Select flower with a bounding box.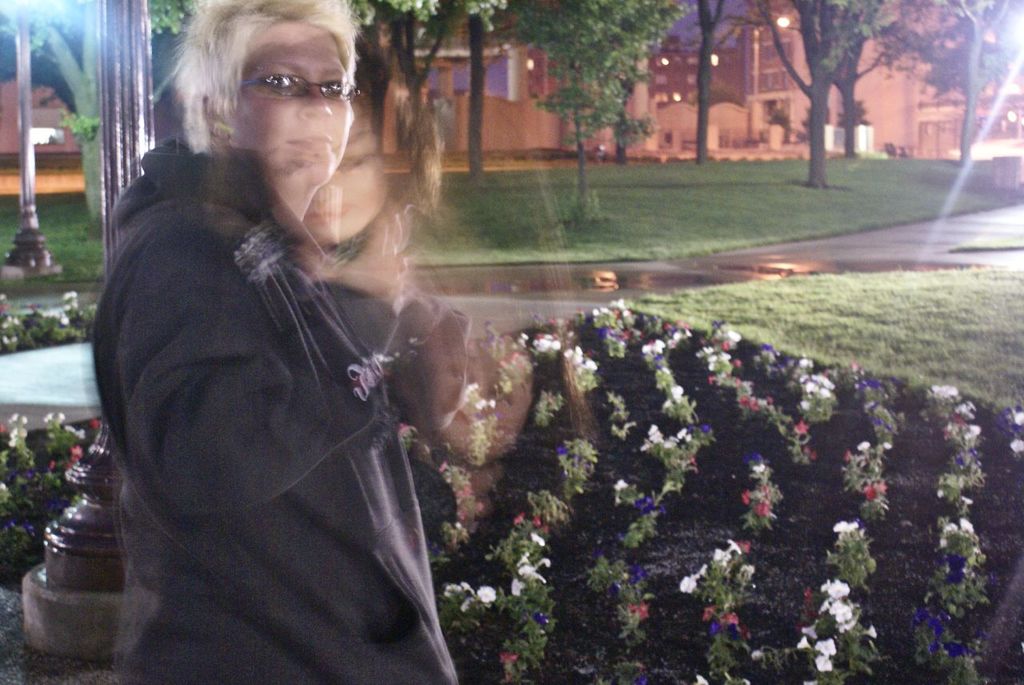
(835, 517, 857, 538).
